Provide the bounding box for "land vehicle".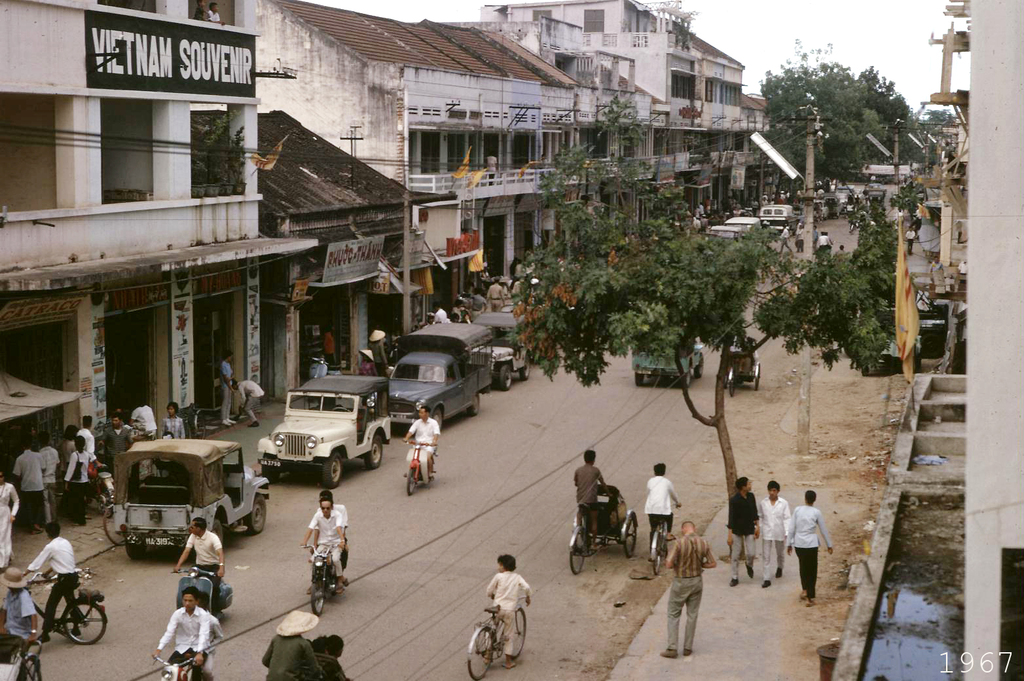
left=467, top=596, right=524, bottom=680.
